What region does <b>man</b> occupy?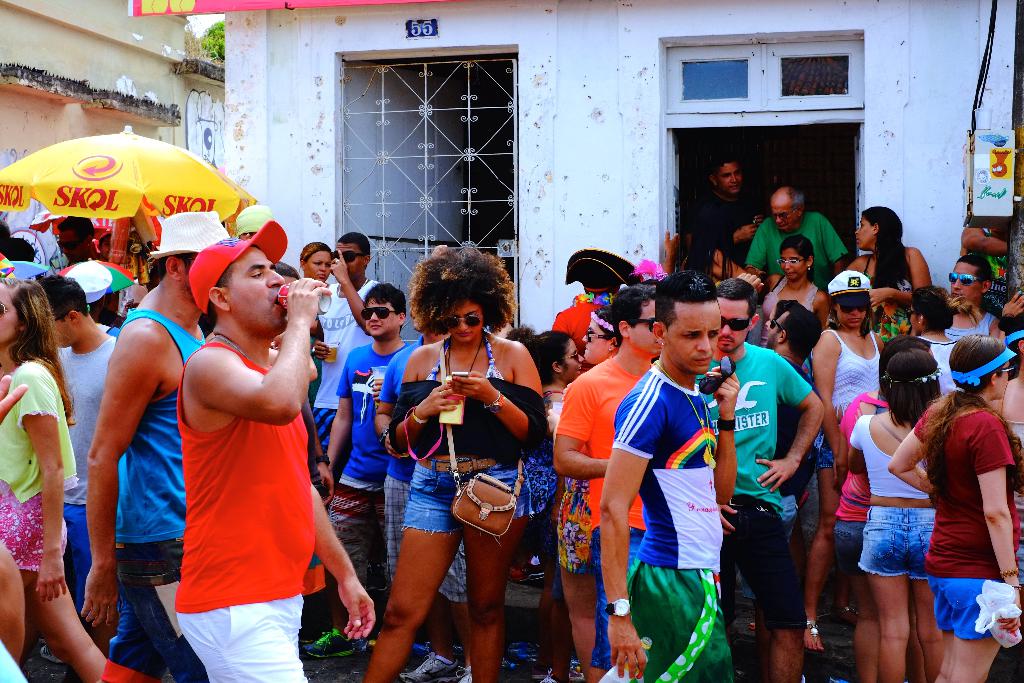
547/247/642/349.
